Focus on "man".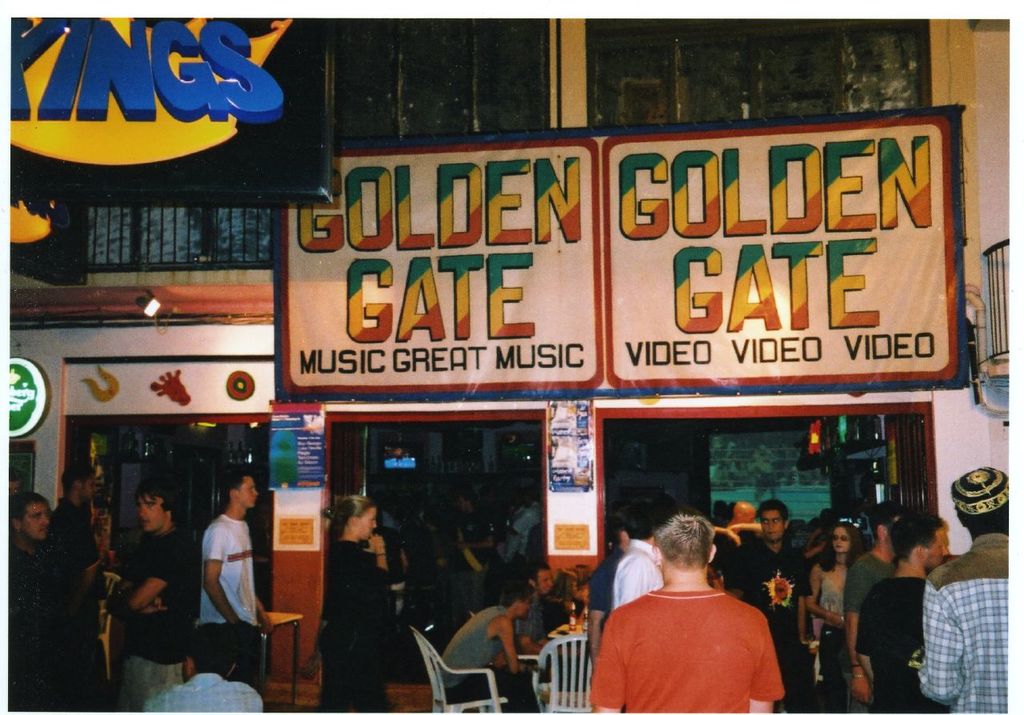
Focused at (x1=3, y1=467, x2=22, y2=497).
